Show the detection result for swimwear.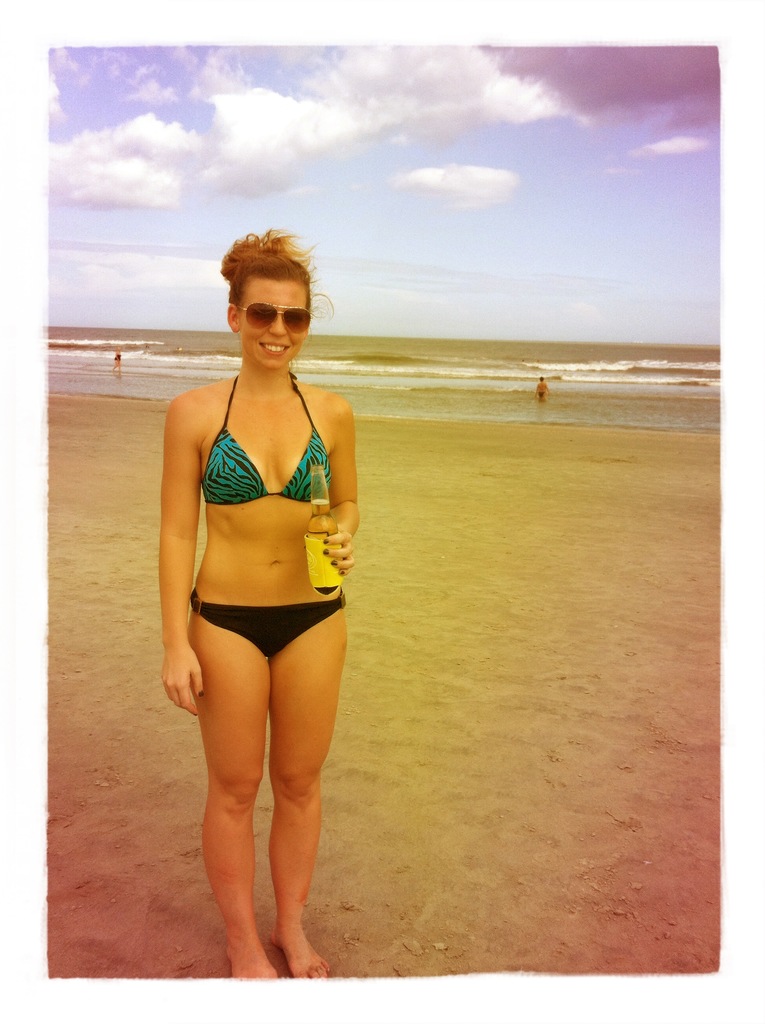
(x1=188, y1=586, x2=358, y2=659).
